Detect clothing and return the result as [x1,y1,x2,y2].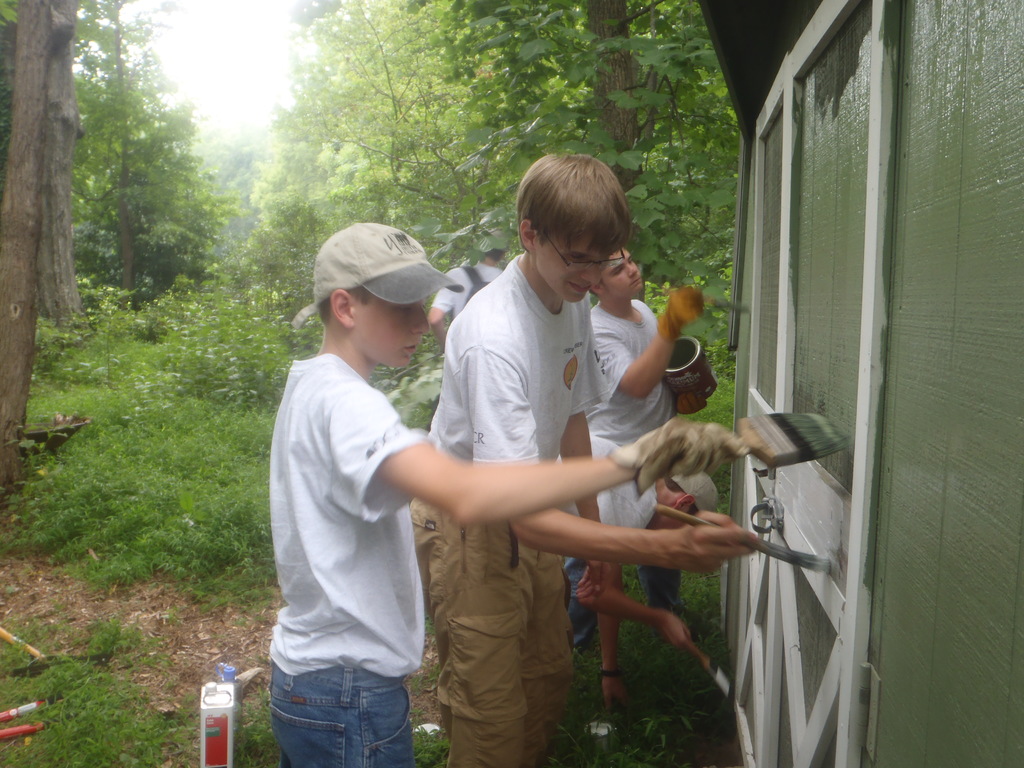
[580,441,671,630].
